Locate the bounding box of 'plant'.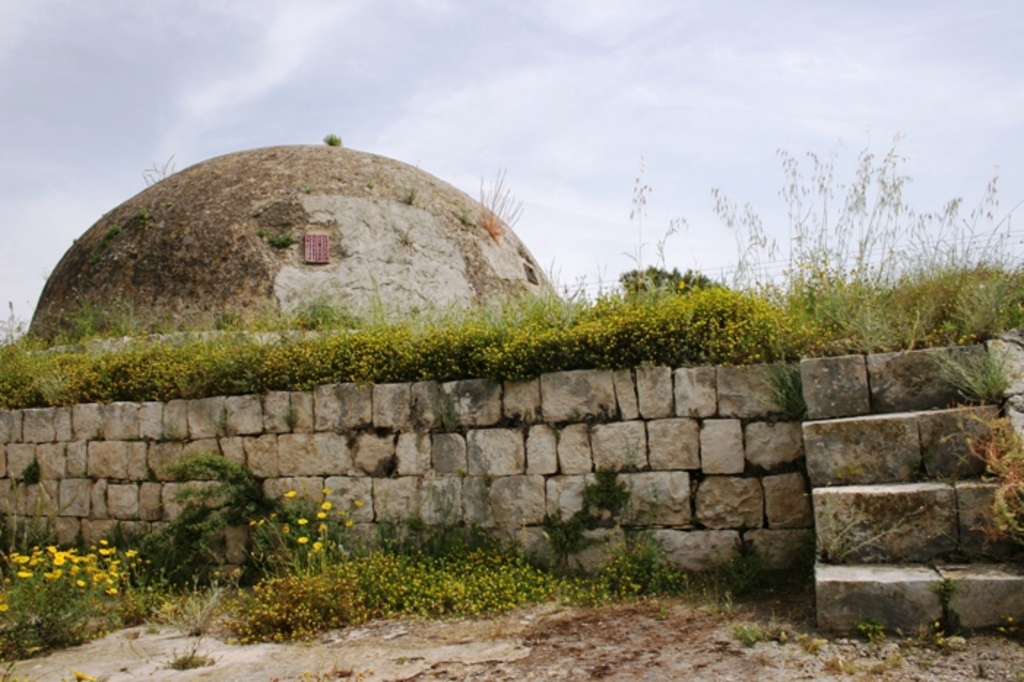
Bounding box: left=397, top=181, right=413, bottom=203.
